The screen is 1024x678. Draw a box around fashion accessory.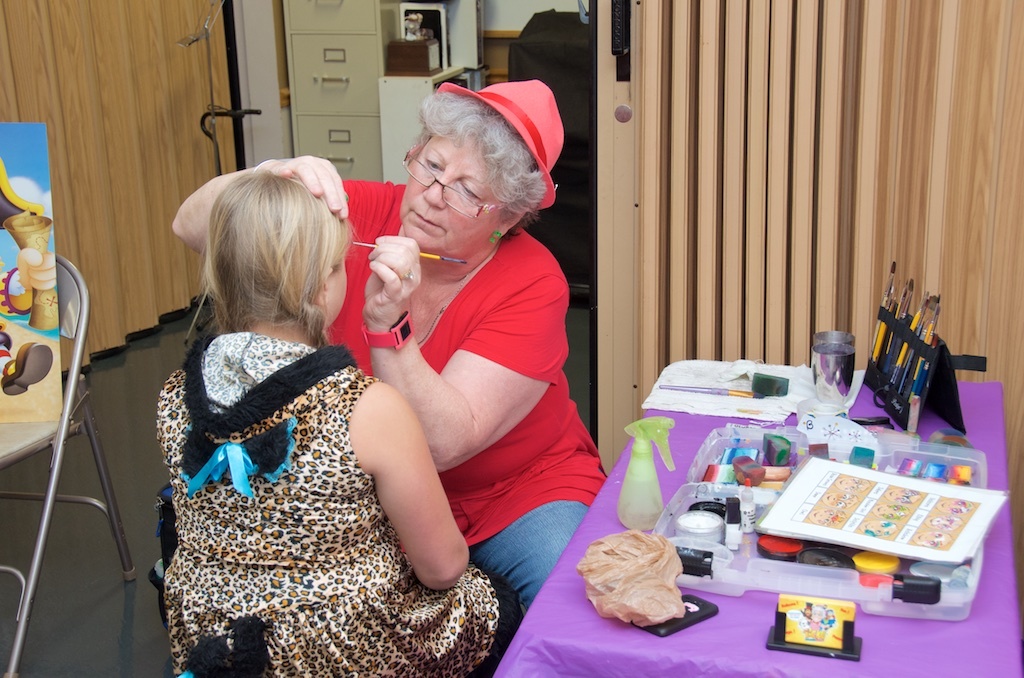
detection(438, 80, 562, 211).
